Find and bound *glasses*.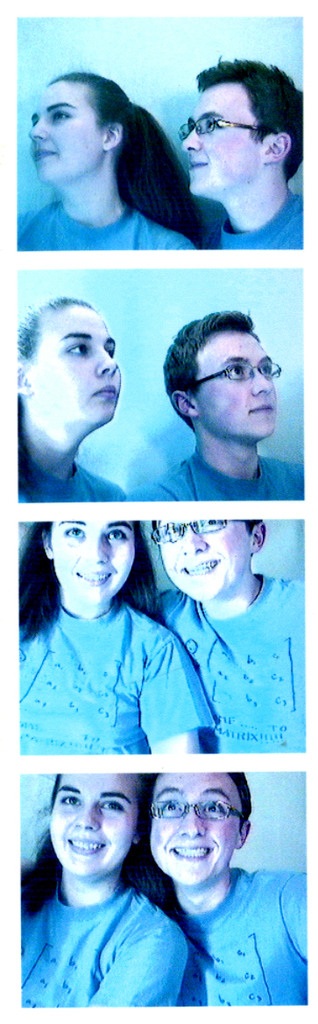
Bound: 187 350 279 387.
